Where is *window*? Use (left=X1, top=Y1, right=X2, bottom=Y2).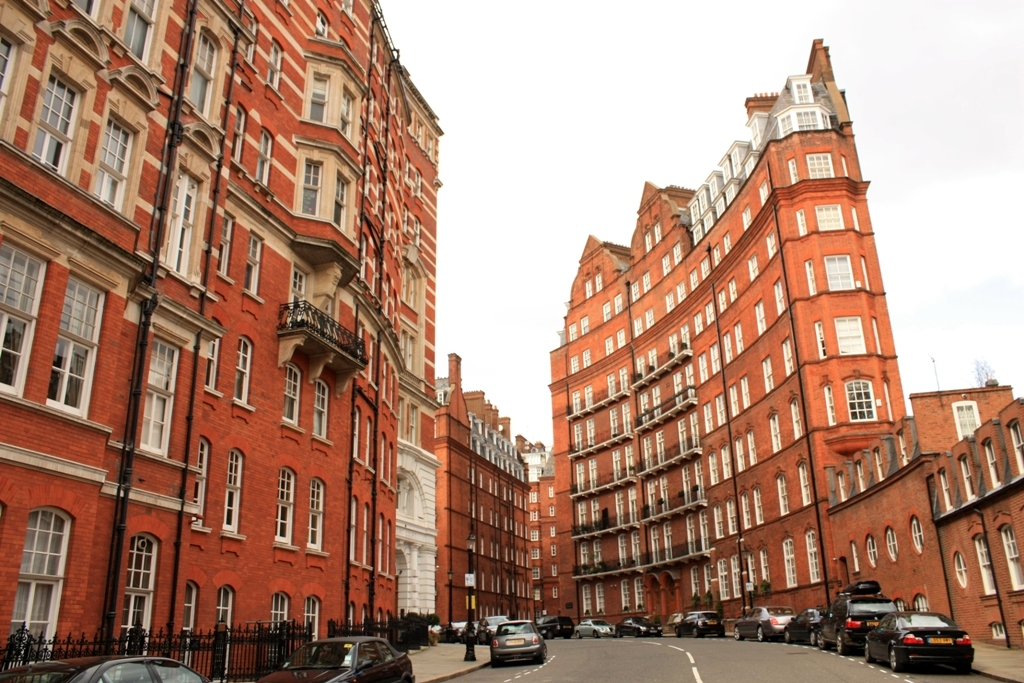
(left=630, top=274, right=642, bottom=299).
